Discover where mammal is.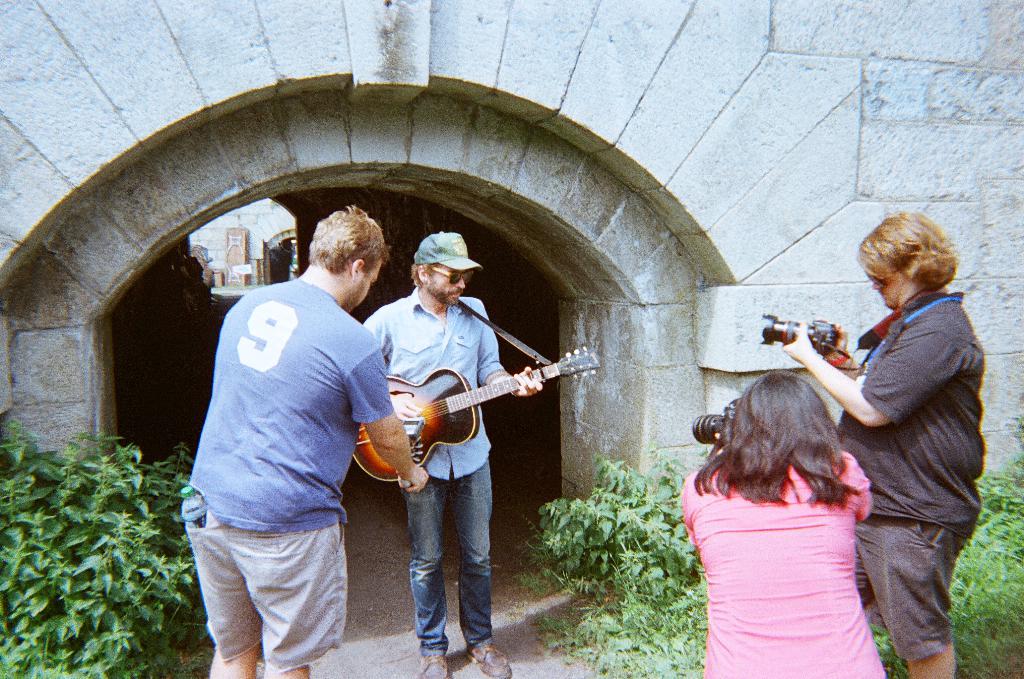
Discovered at <box>802,212,981,678</box>.
